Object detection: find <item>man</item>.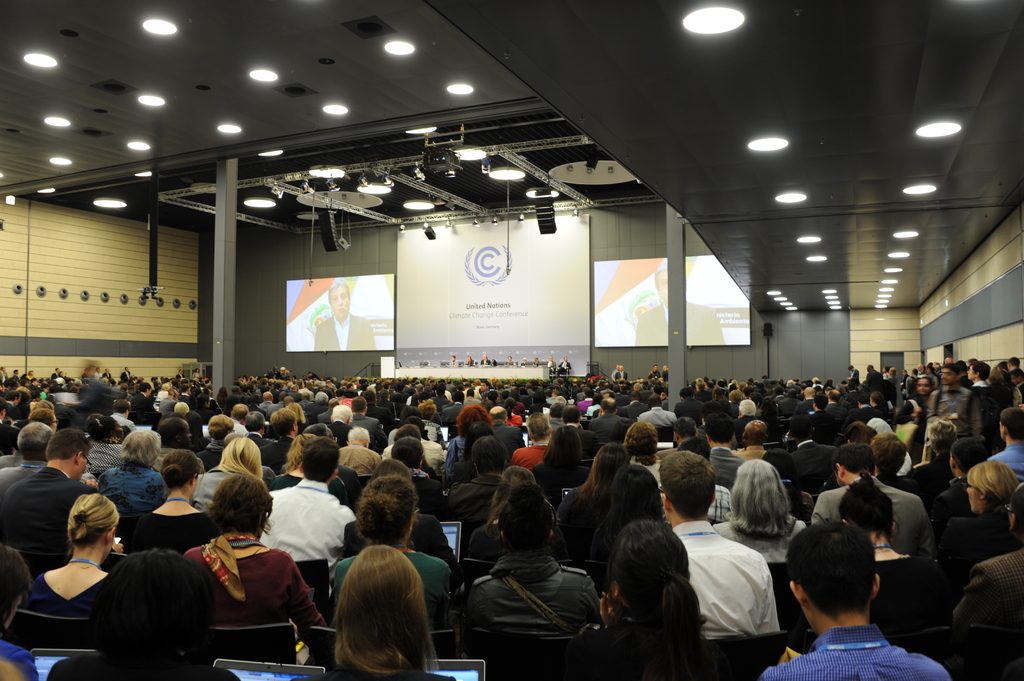
<bbox>563, 353, 570, 369</bbox>.
